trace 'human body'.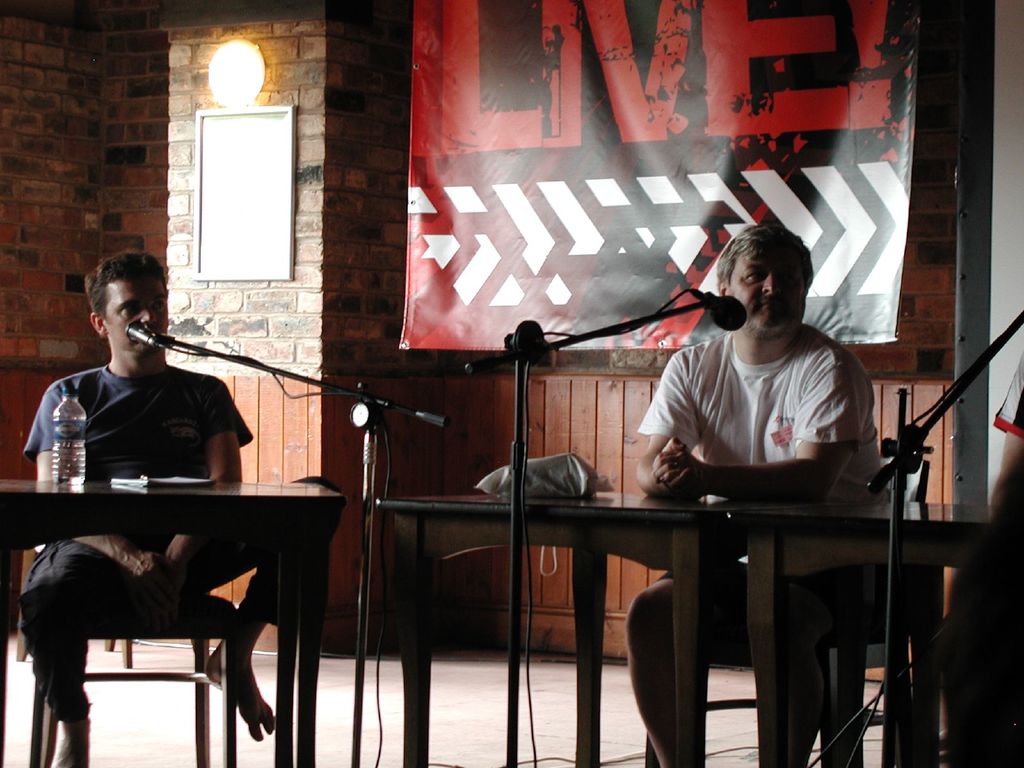
Traced to crop(612, 227, 880, 767).
